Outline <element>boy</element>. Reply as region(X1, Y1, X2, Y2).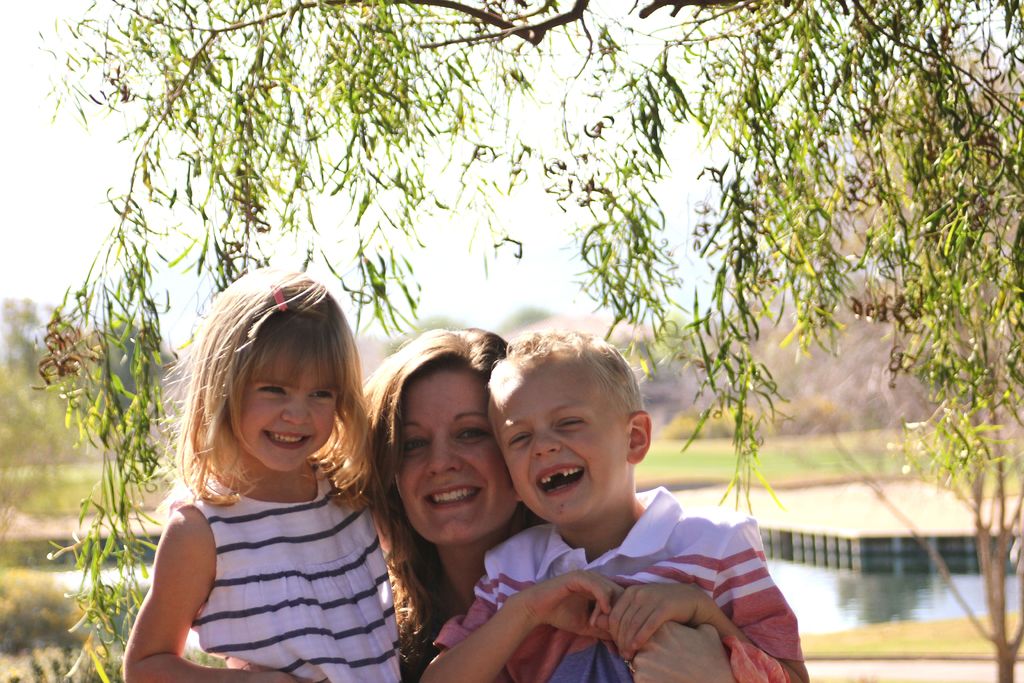
region(419, 351, 773, 661).
